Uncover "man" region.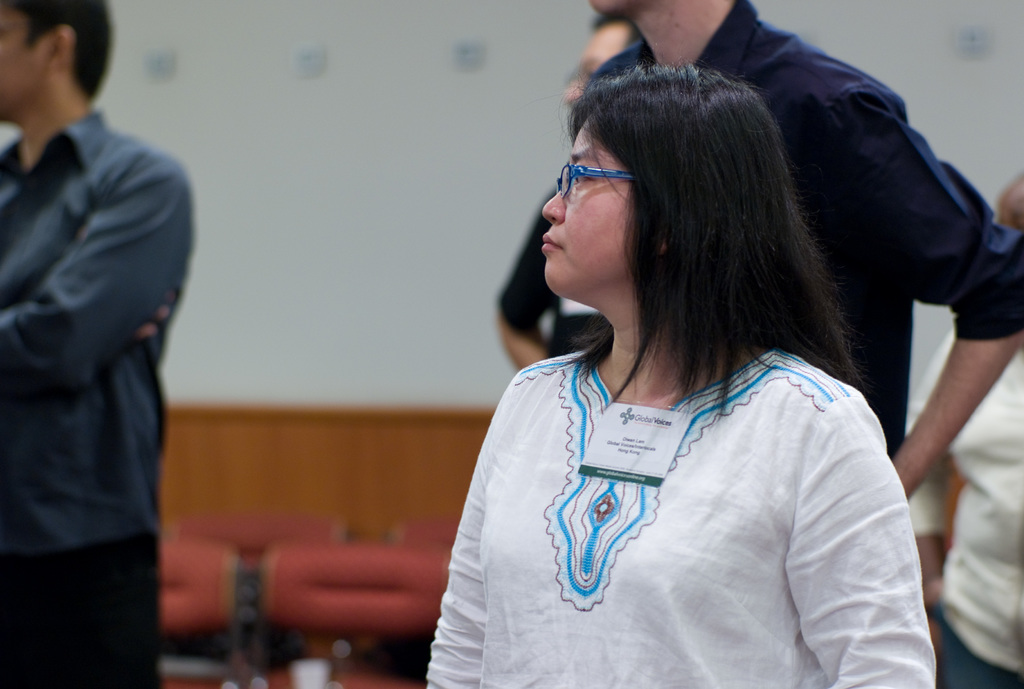
Uncovered: 0:0:202:669.
